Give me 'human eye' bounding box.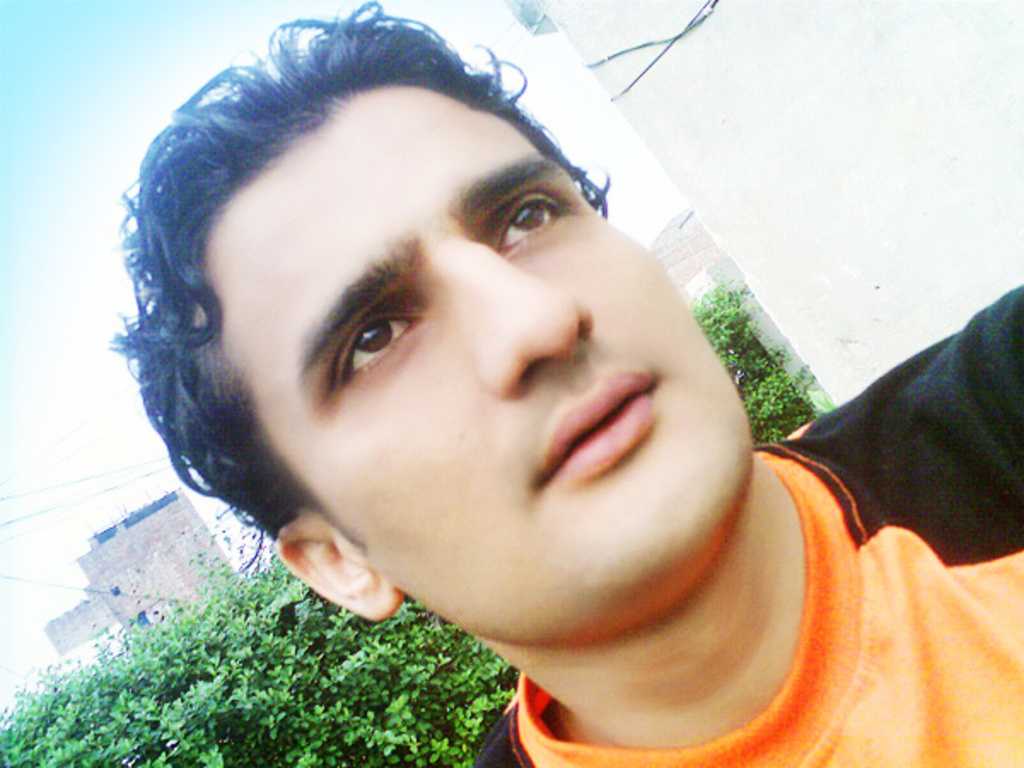
(left=498, top=193, right=570, bottom=256).
